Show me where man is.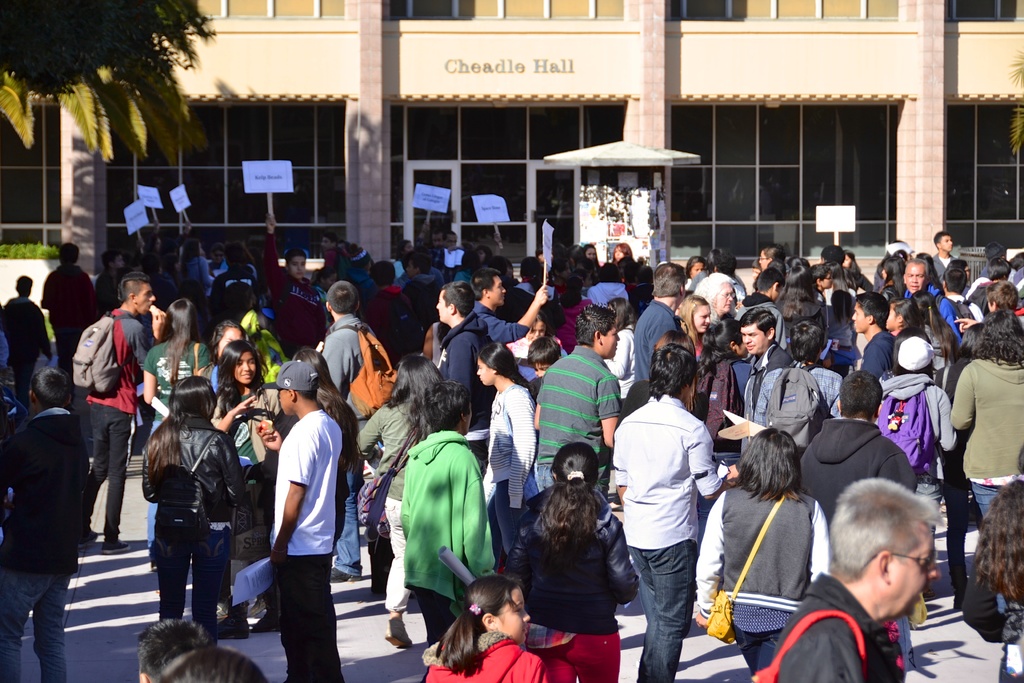
man is at {"left": 749, "top": 478, "right": 948, "bottom": 682}.
